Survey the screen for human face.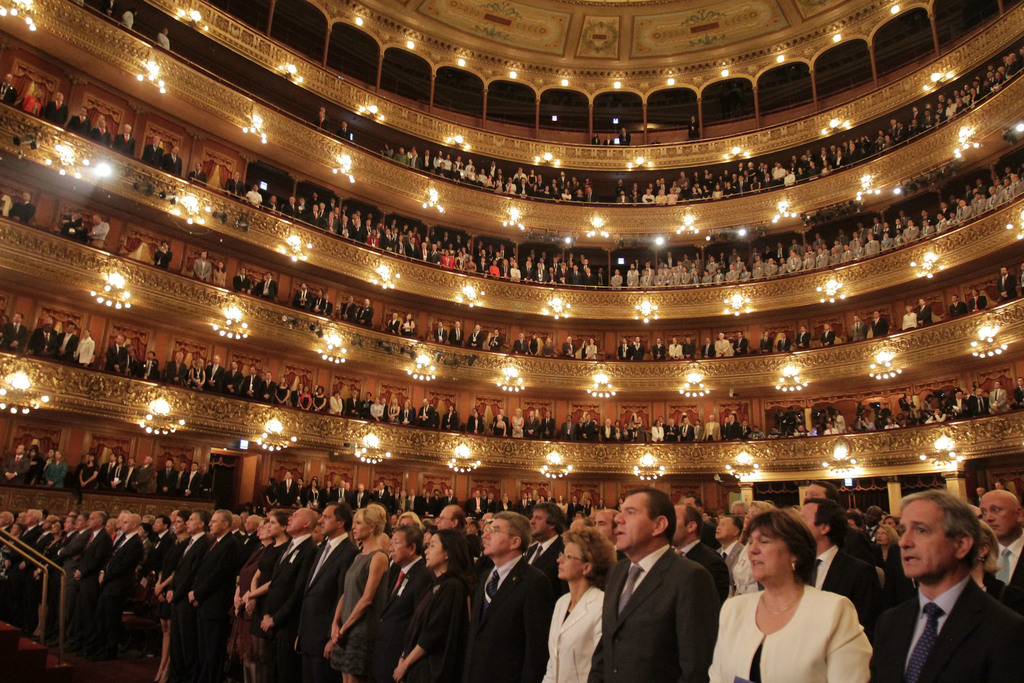
Survey found: [47, 522, 61, 533].
